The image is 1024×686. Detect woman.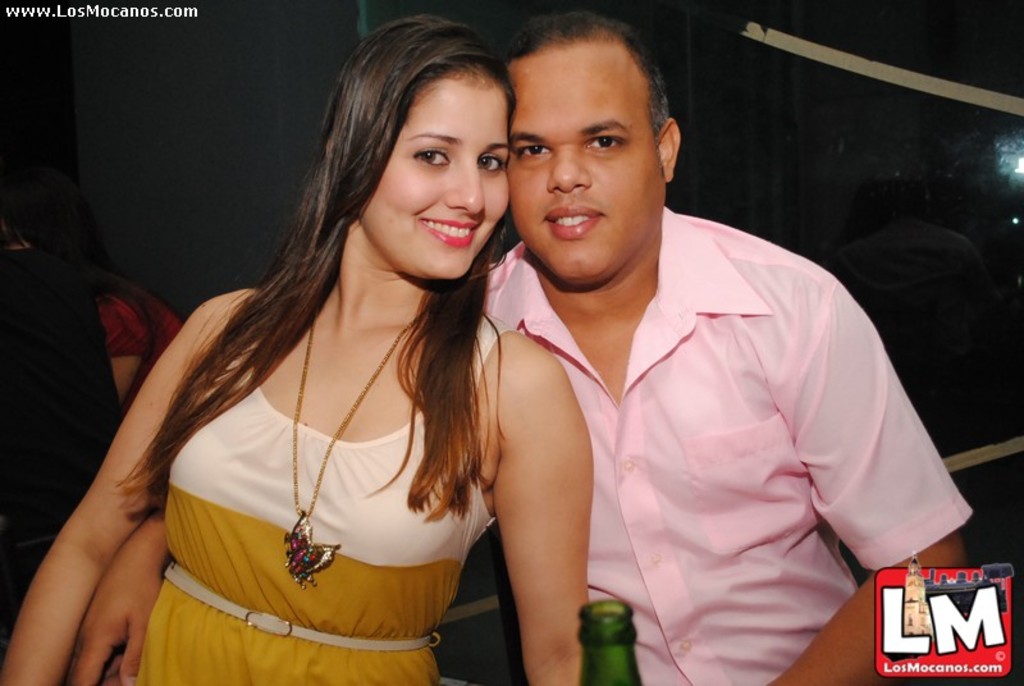
Detection: <region>58, 31, 573, 683</region>.
